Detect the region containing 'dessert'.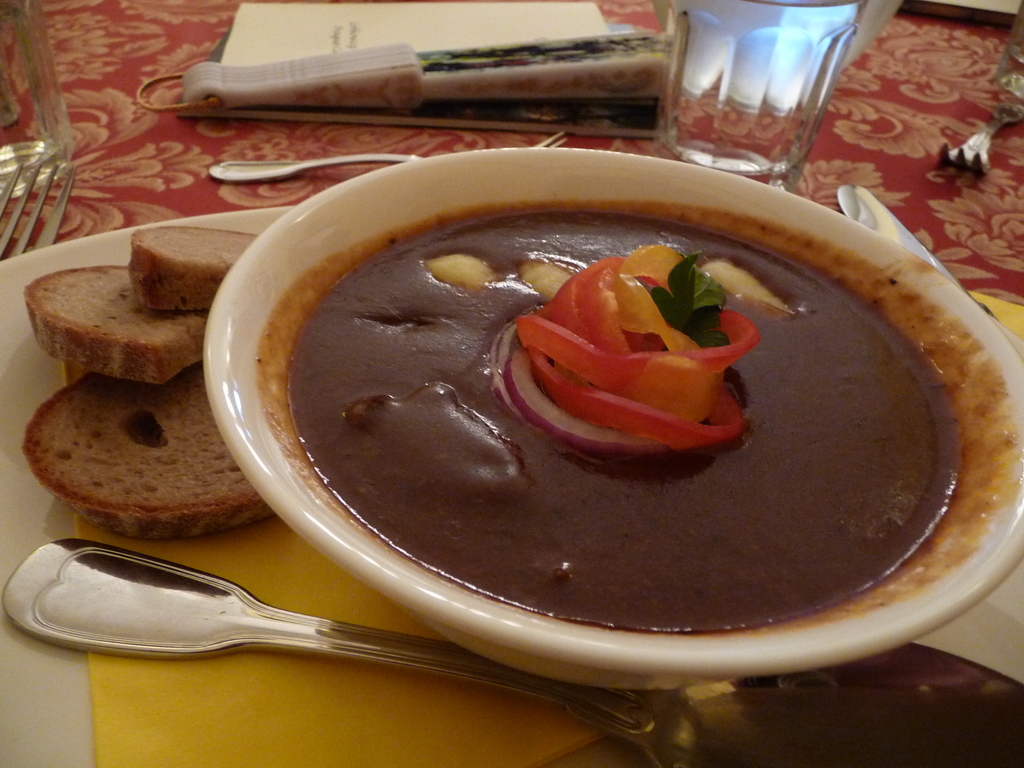
(x1=213, y1=166, x2=972, y2=705).
